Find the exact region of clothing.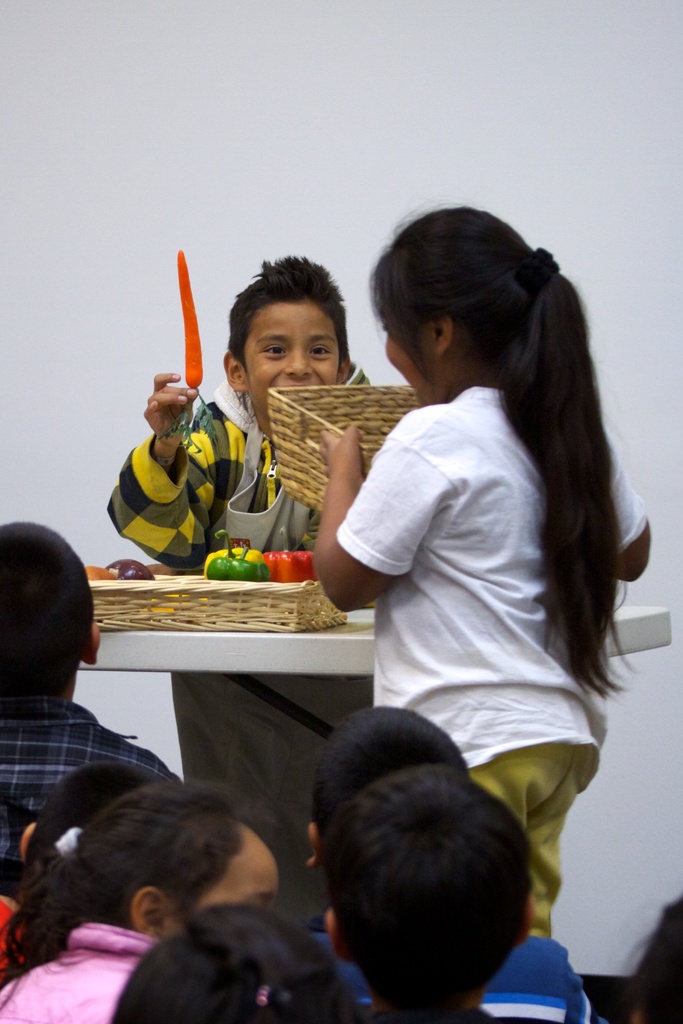
Exact region: box(322, 923, 611, 1020).
